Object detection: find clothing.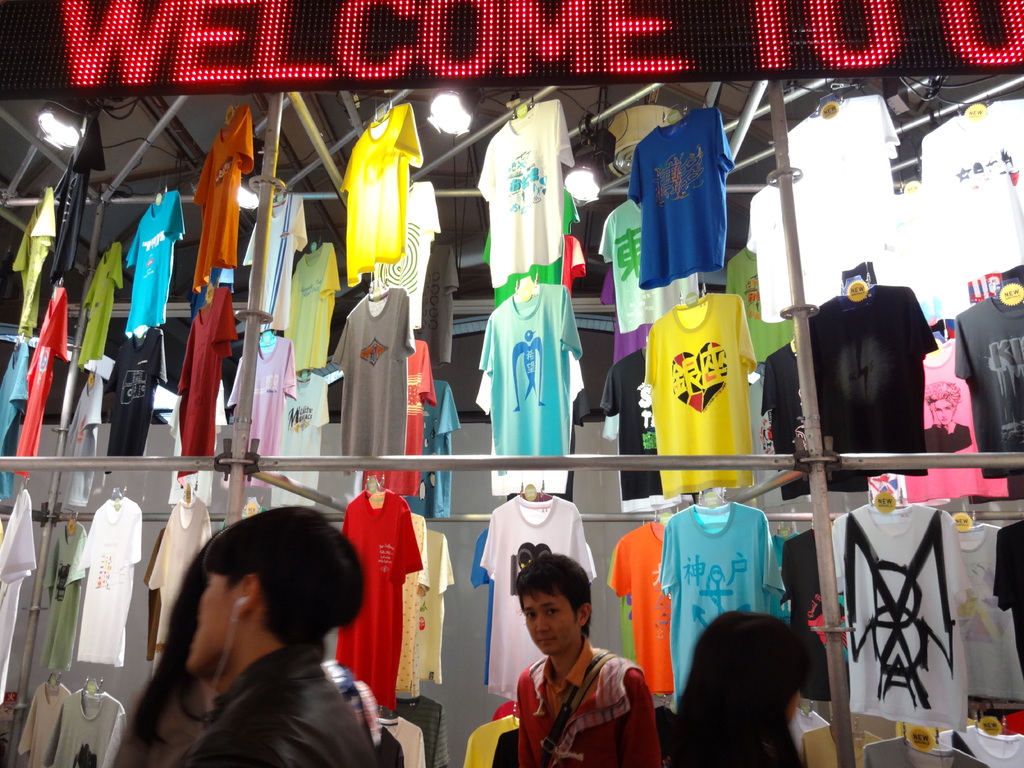
bbox=(511, 655, 653, 767).
